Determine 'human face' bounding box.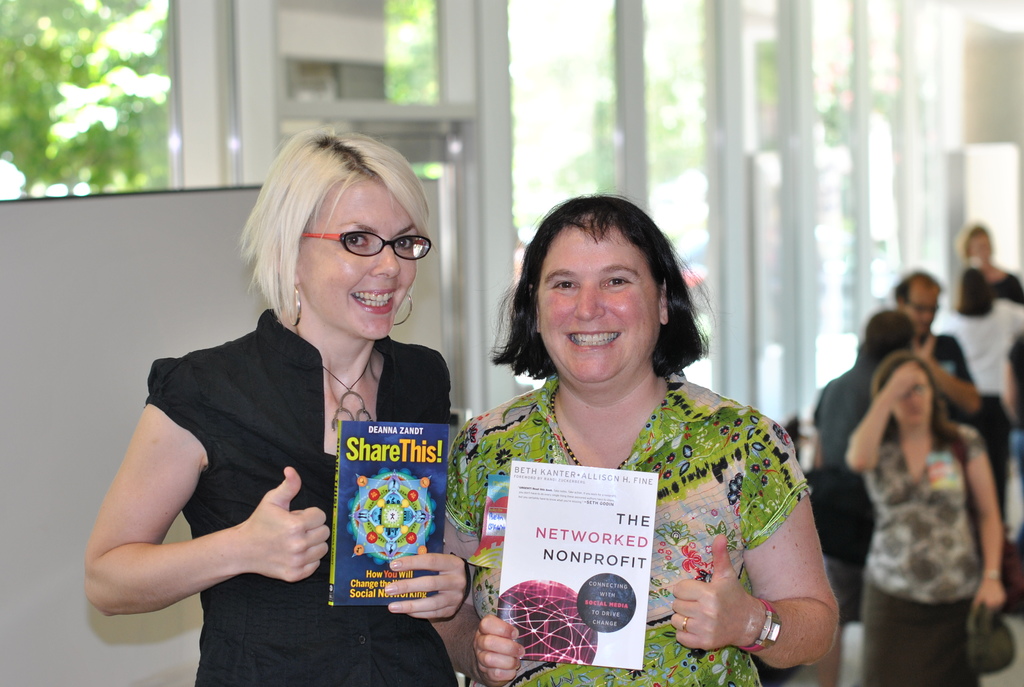
Determined: bbox=(890, 374, 934, 429).
